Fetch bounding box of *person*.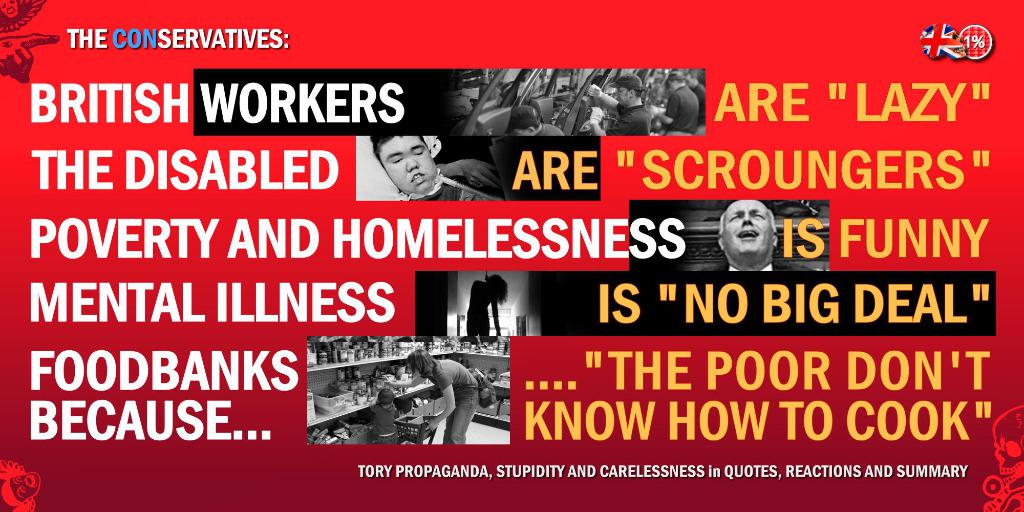
Bbox: pyautogui.locateOnScreen(401, 341, 488, 458).
